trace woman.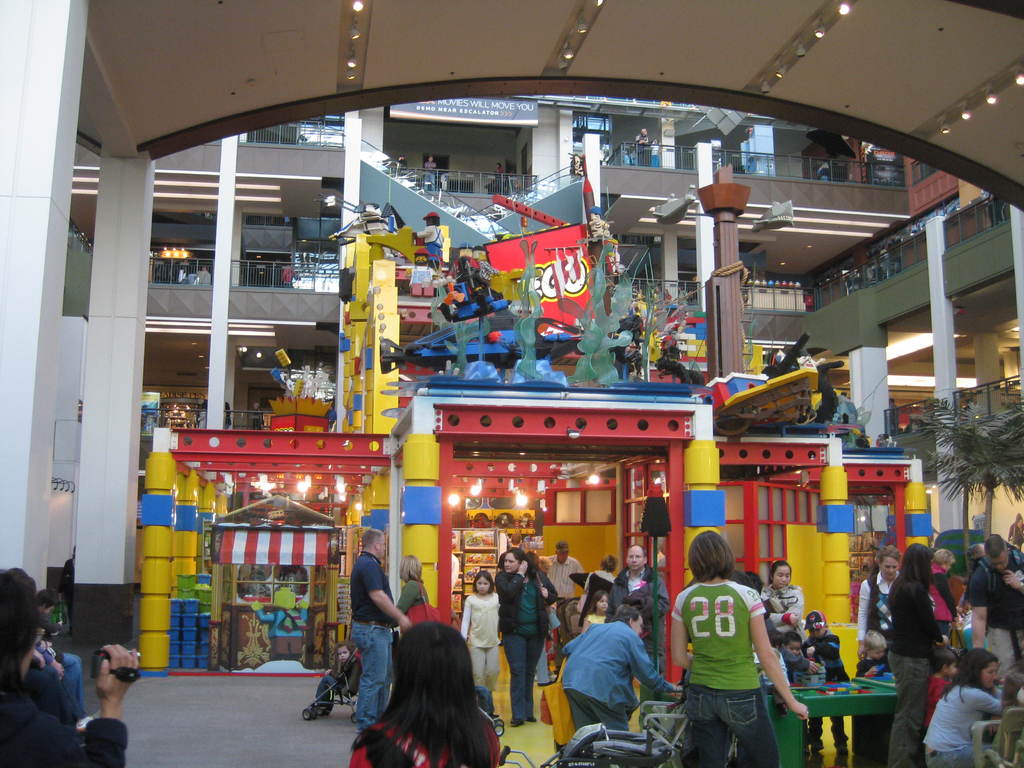
Traced to (654, 287, 662, 304).
